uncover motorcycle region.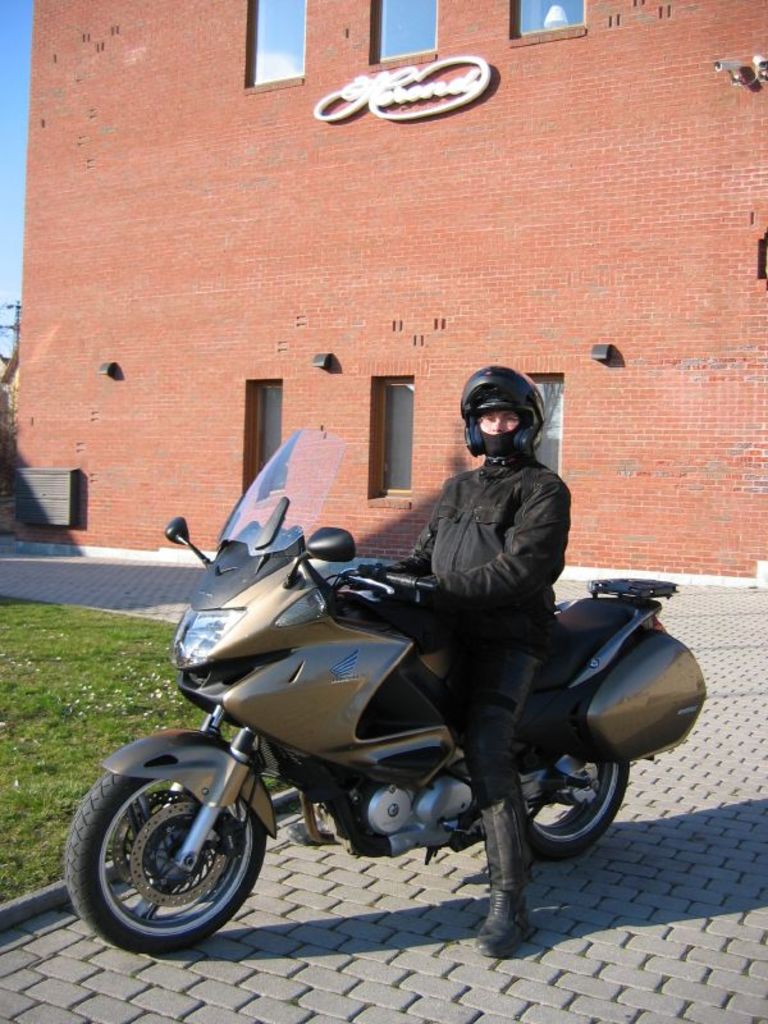
Uncovered: x1=99 y1=445 x2=637 y2=996.
